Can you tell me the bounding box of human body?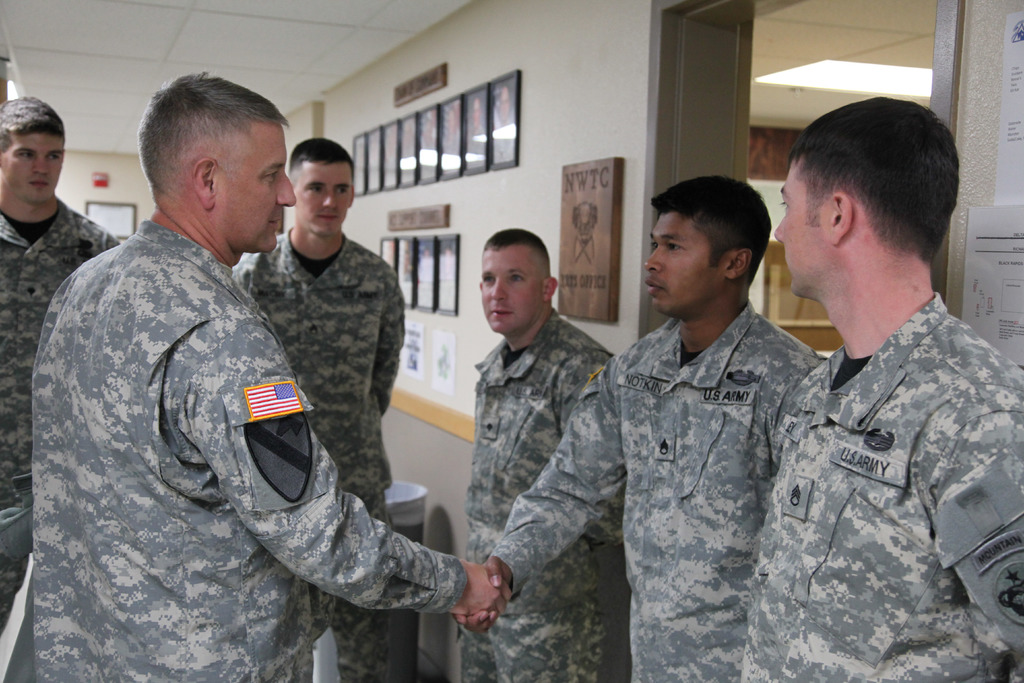
22,65,505,682.
